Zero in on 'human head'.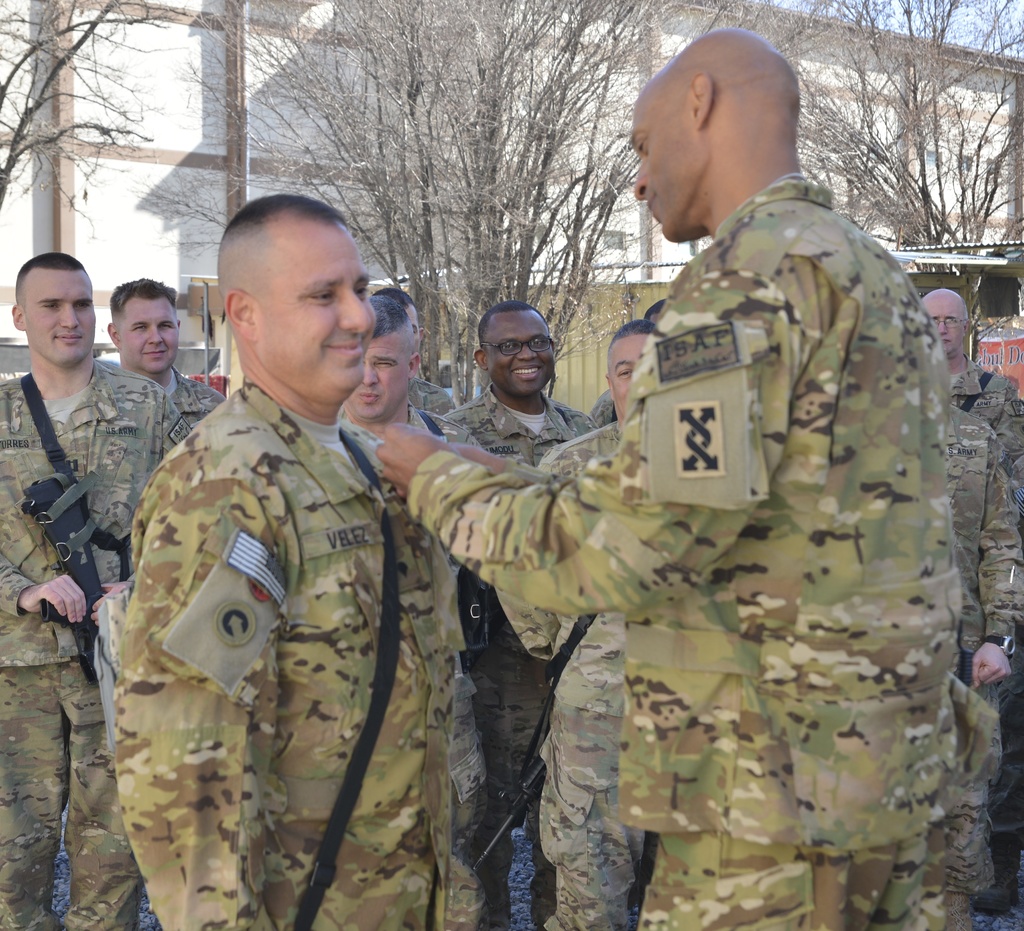
Zeroed in: region(220, 194, 379, 401).
